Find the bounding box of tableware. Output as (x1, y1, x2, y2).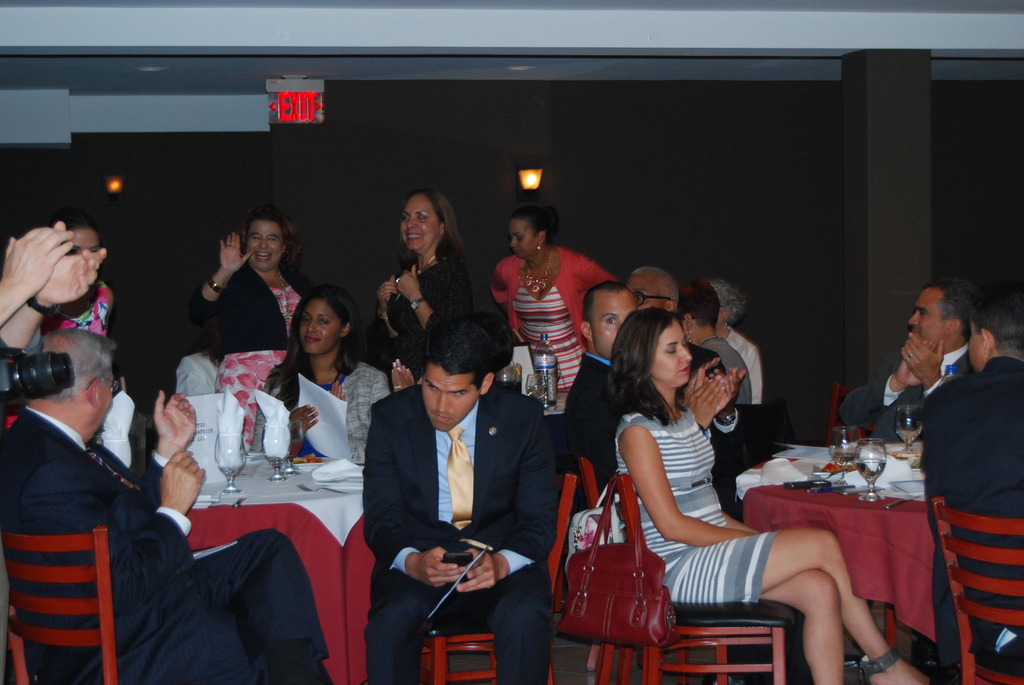
(214, 433, 251, 499).
